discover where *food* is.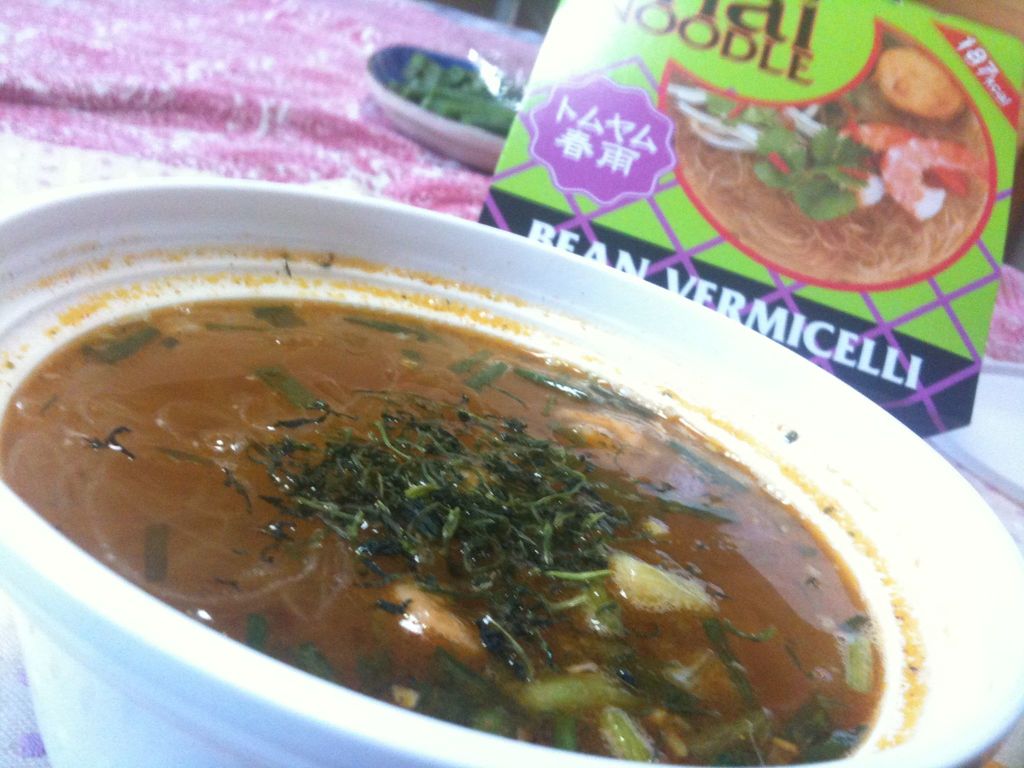
Discovered at <bbox>662, 27, 996, 282</bbox>.
